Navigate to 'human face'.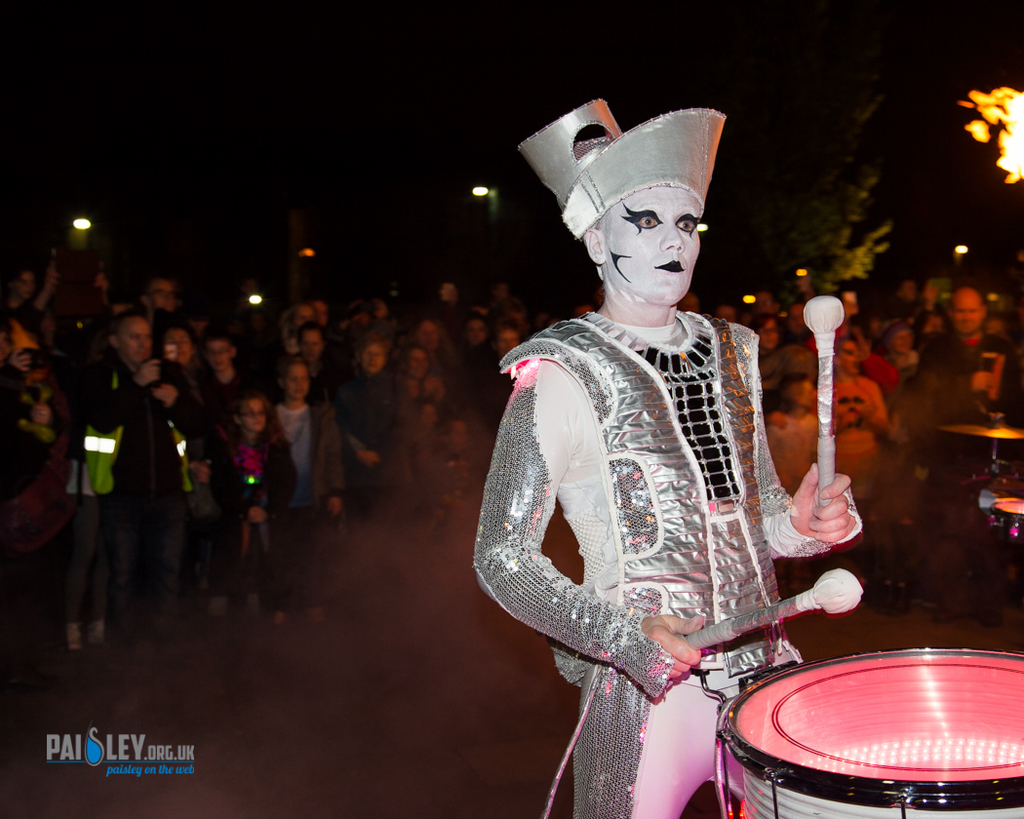
Navigation target: bbox=[405, 347, 426, 373].
